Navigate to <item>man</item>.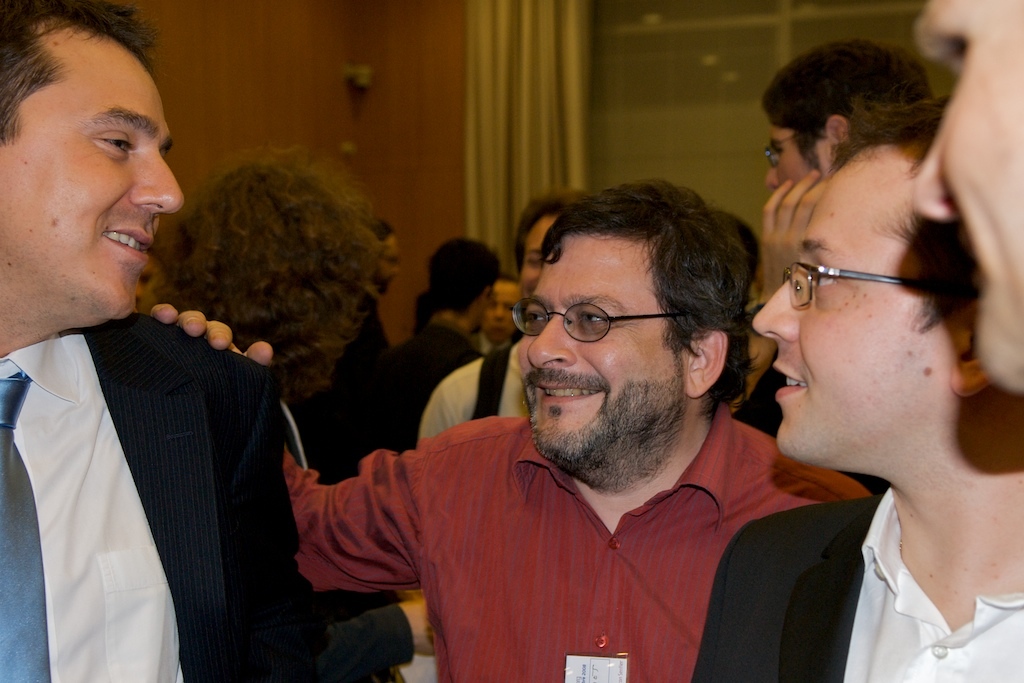
Navigation target: [273,164,894,681].
